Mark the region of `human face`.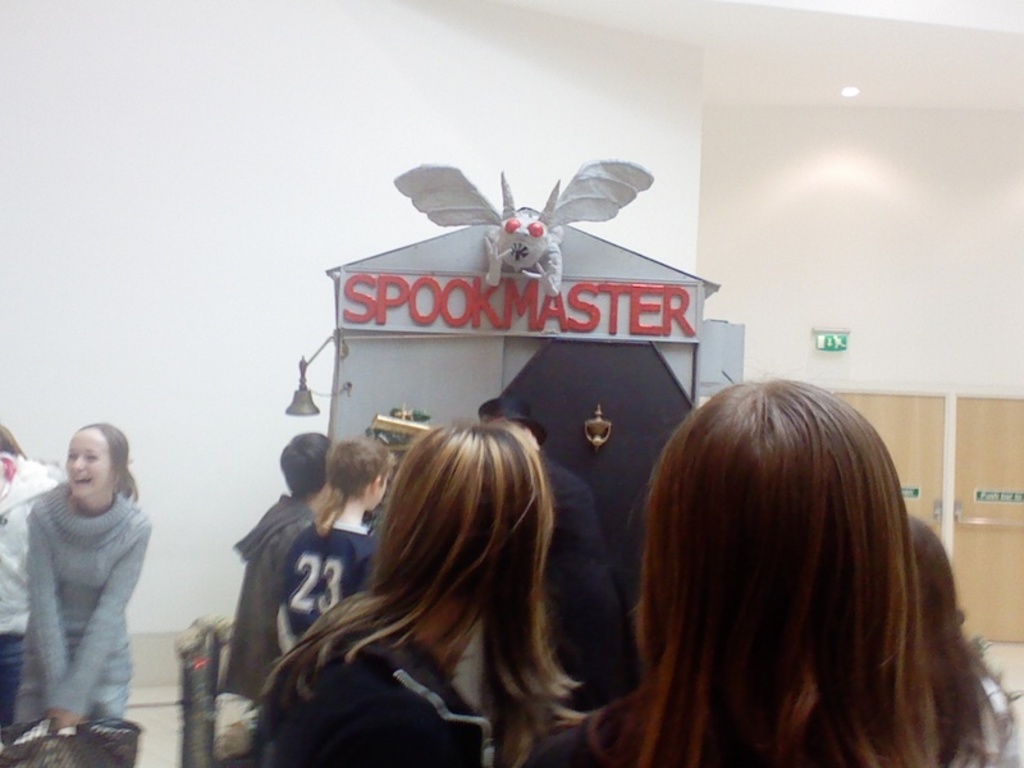
Region: [59,424,123,495].
